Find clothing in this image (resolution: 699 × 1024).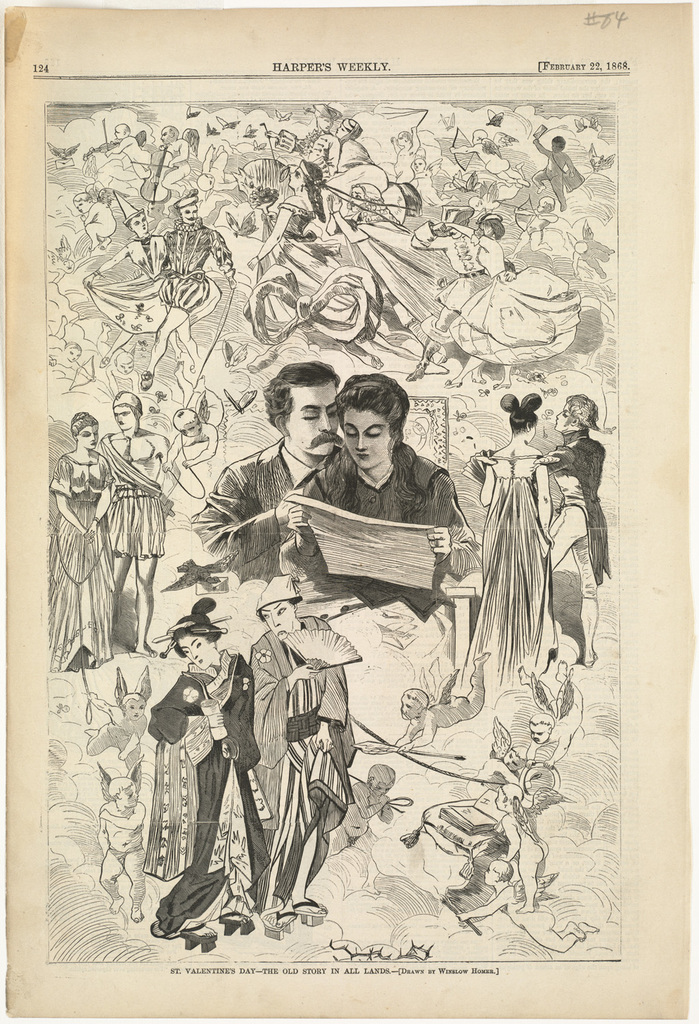
236,607,350,929.
